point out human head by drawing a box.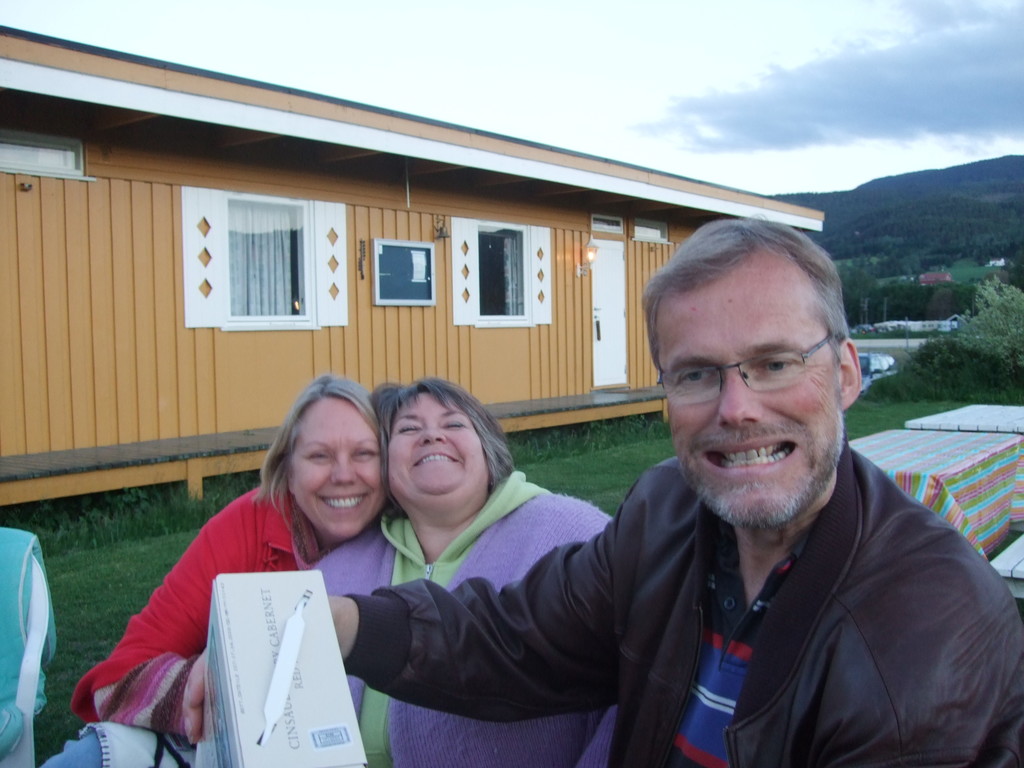
285, 376, 383, 542.
